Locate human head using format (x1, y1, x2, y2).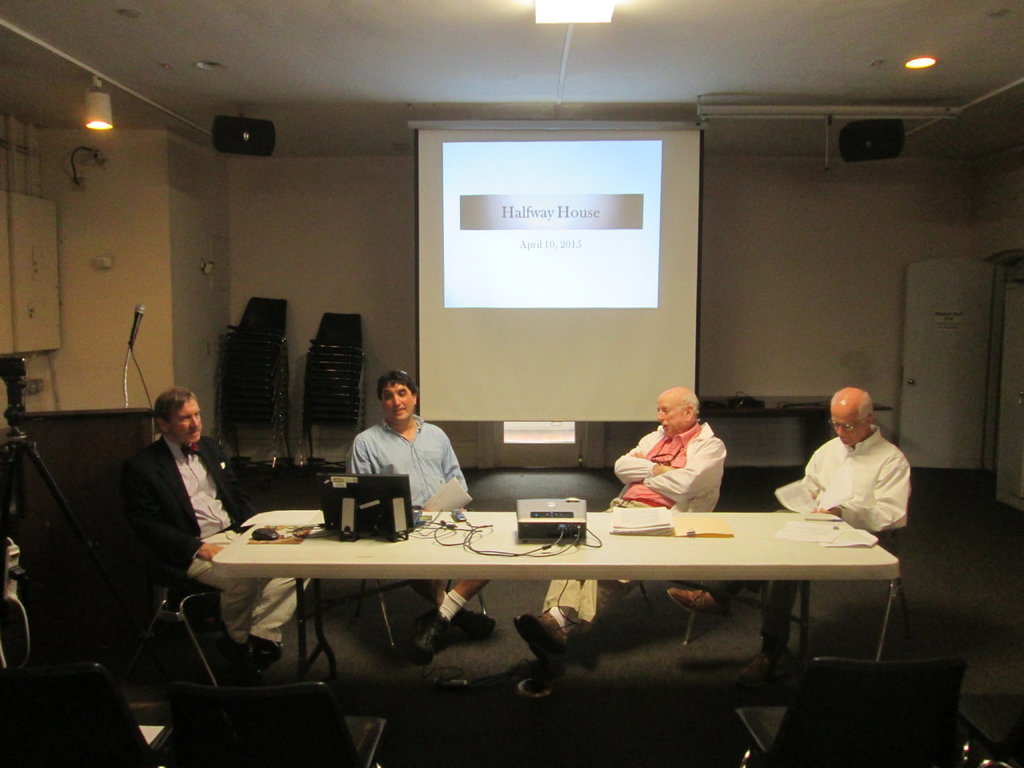
(657, 384, 700, 436).
